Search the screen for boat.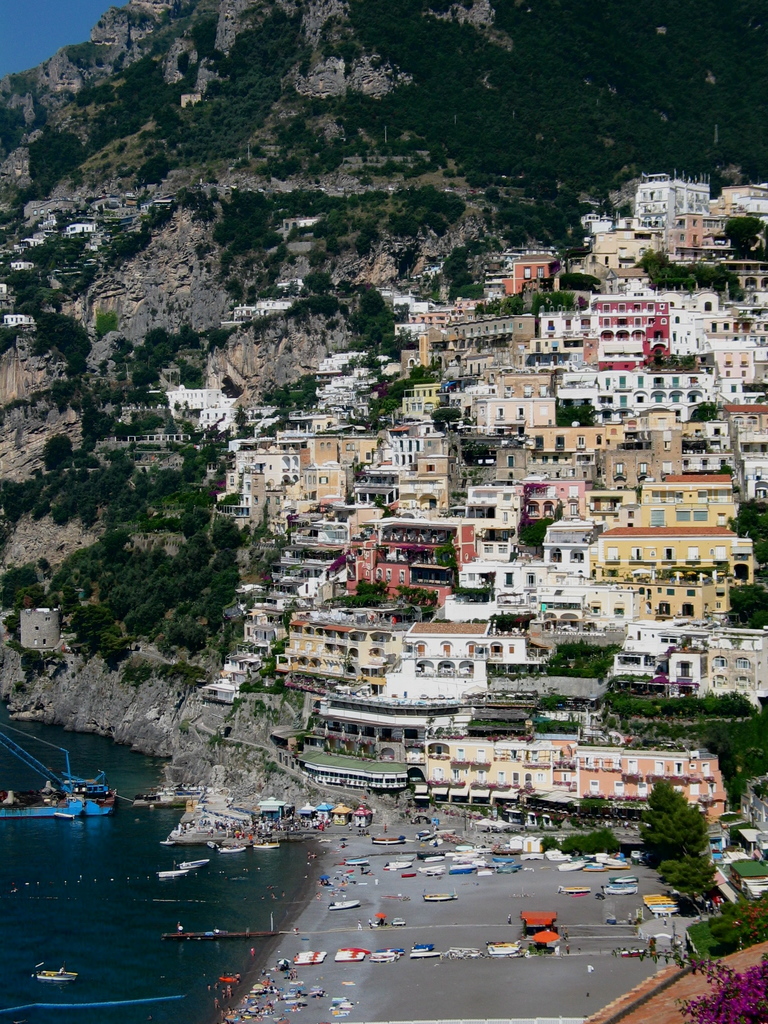
Found at <region>493, 851, 516, 866</region>.
